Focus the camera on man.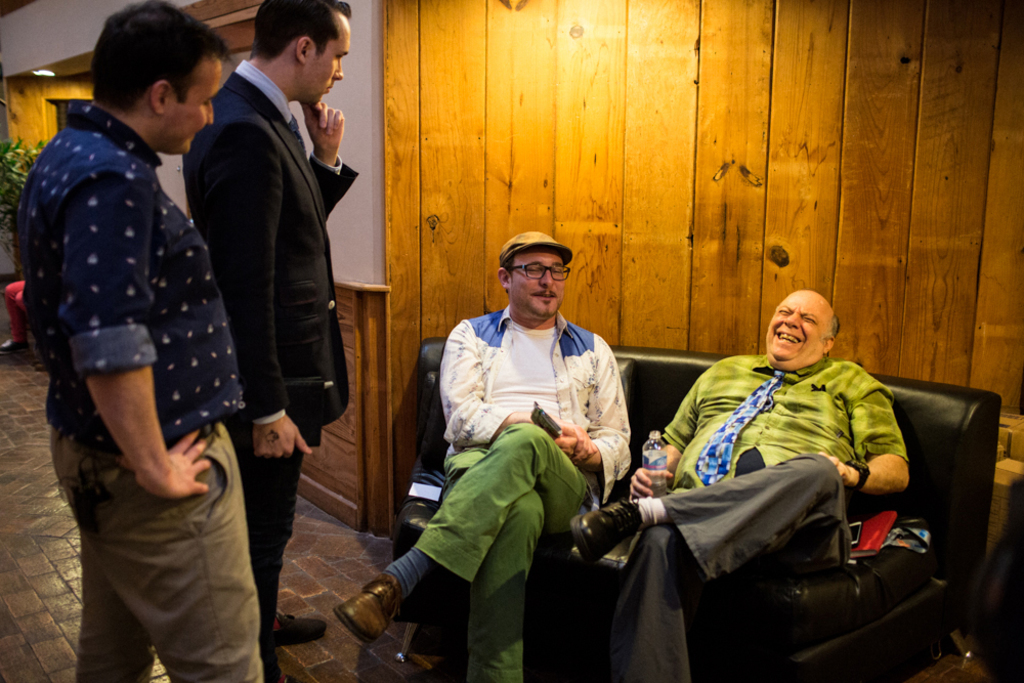
Focus region: x1=182, y1=0, x2=365, y2=682.
